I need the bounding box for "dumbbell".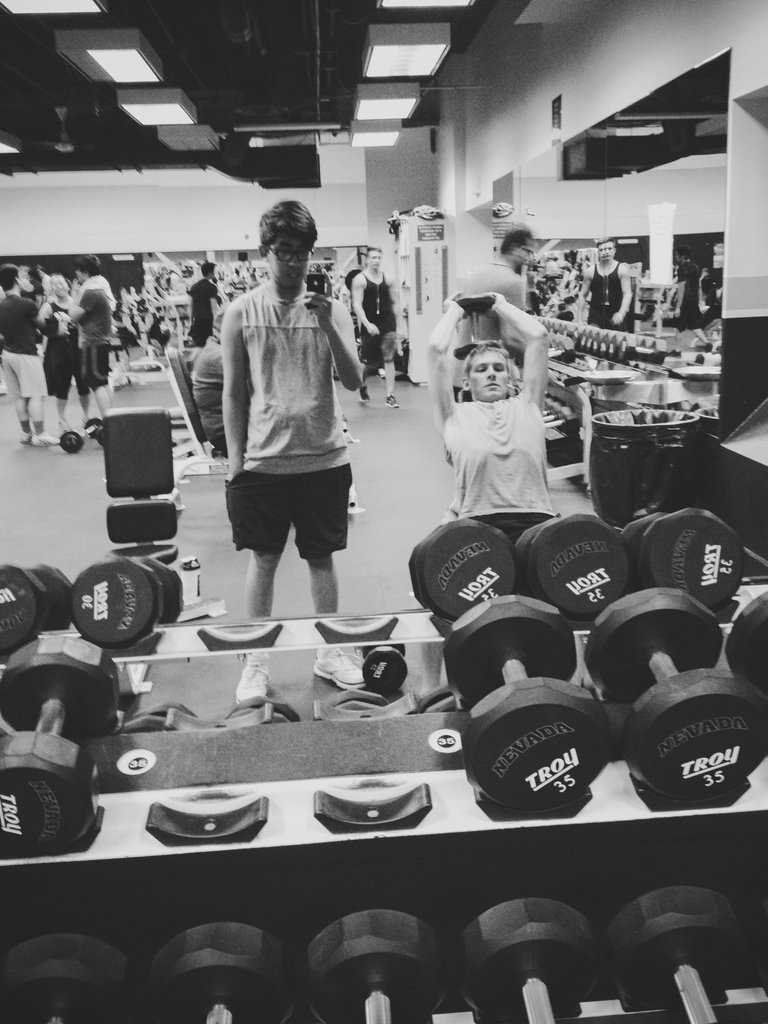
Here it is: 301/913/446/1023.
